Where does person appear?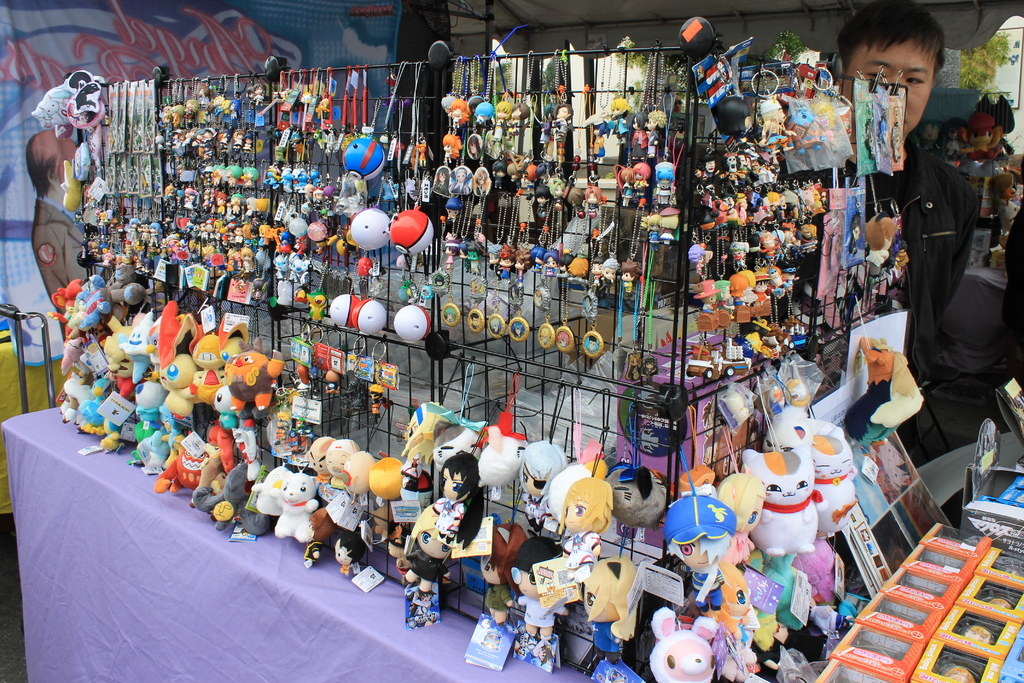
Appears at (left=348, top=359, right=355, bottom=378).
